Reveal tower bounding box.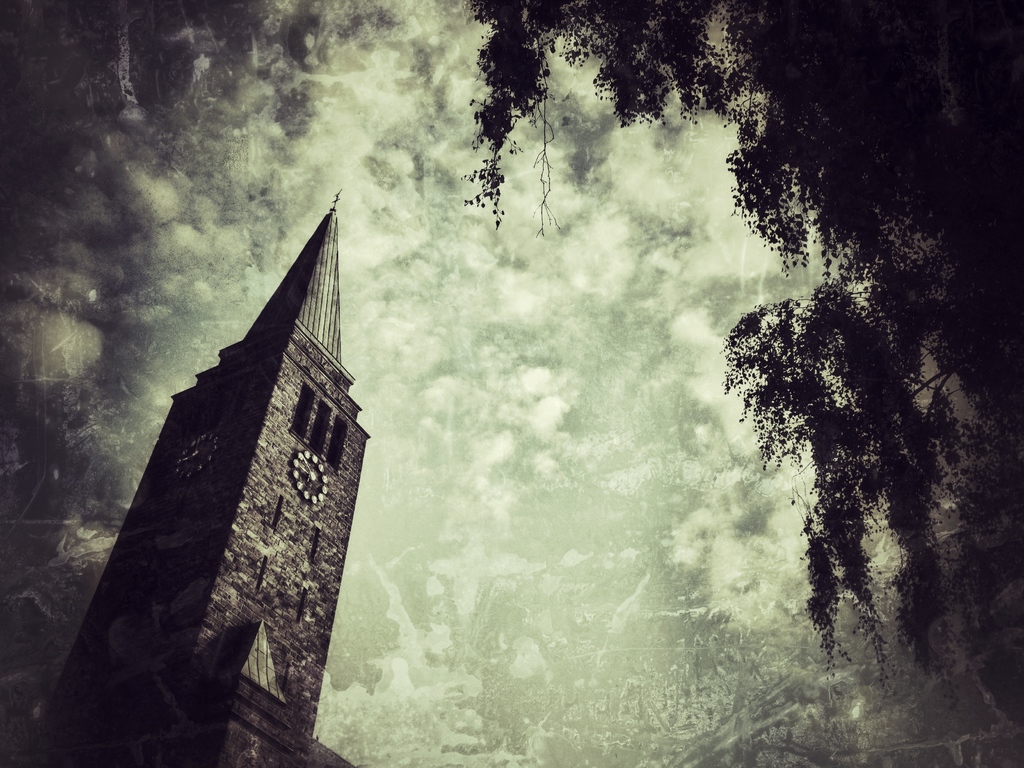
Revealed: box(77, 172, 385, 733).
